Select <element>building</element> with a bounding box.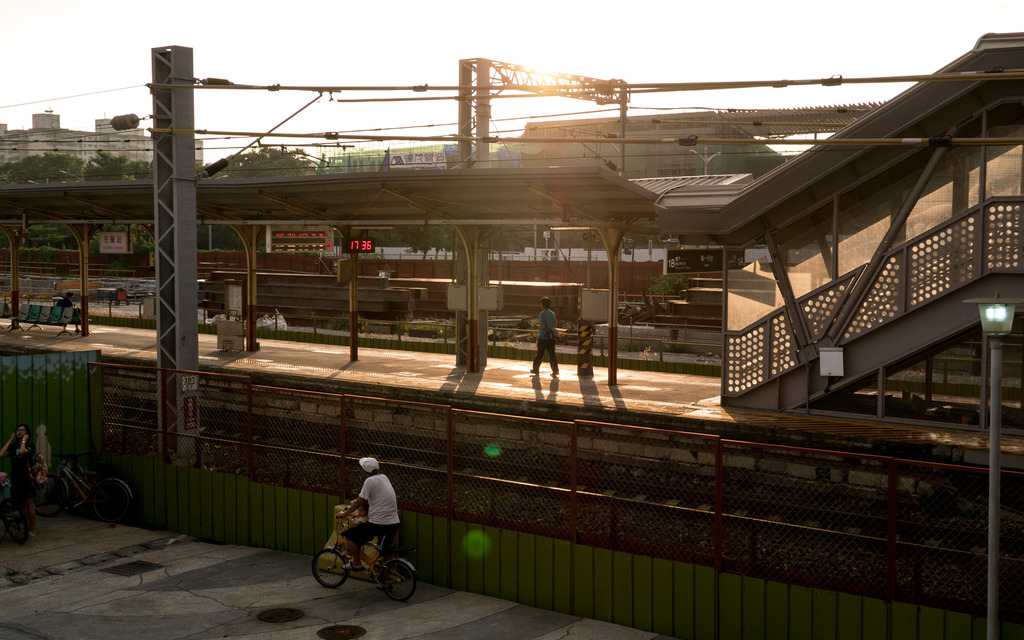
detection(0, 109, 157, 168).
